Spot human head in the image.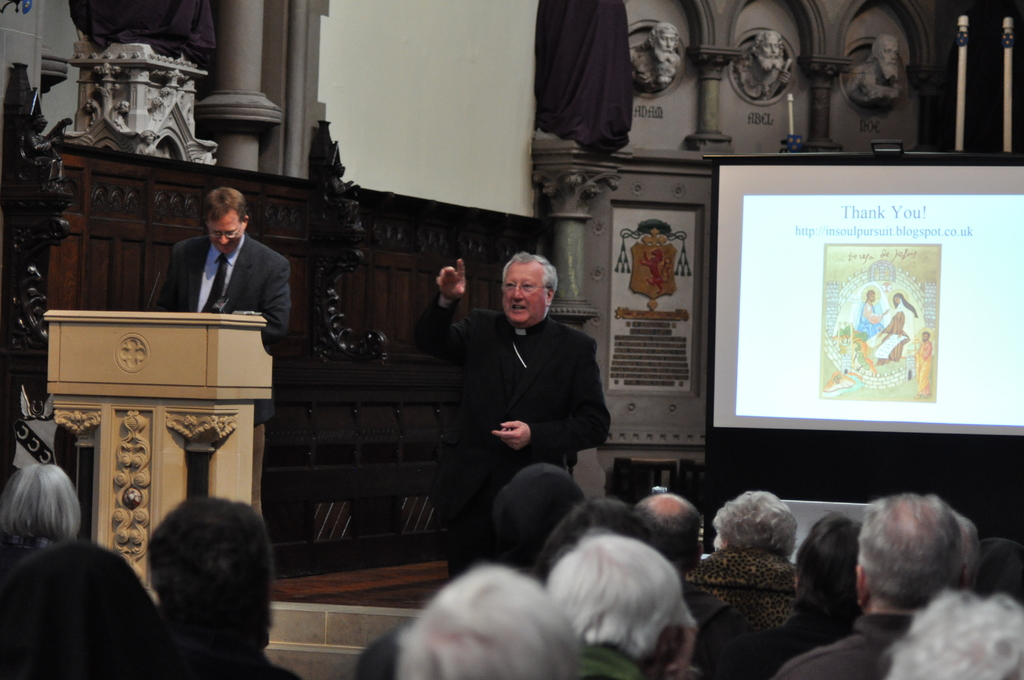
human head found at (left=794, top=512, right=866, bottom=636).
